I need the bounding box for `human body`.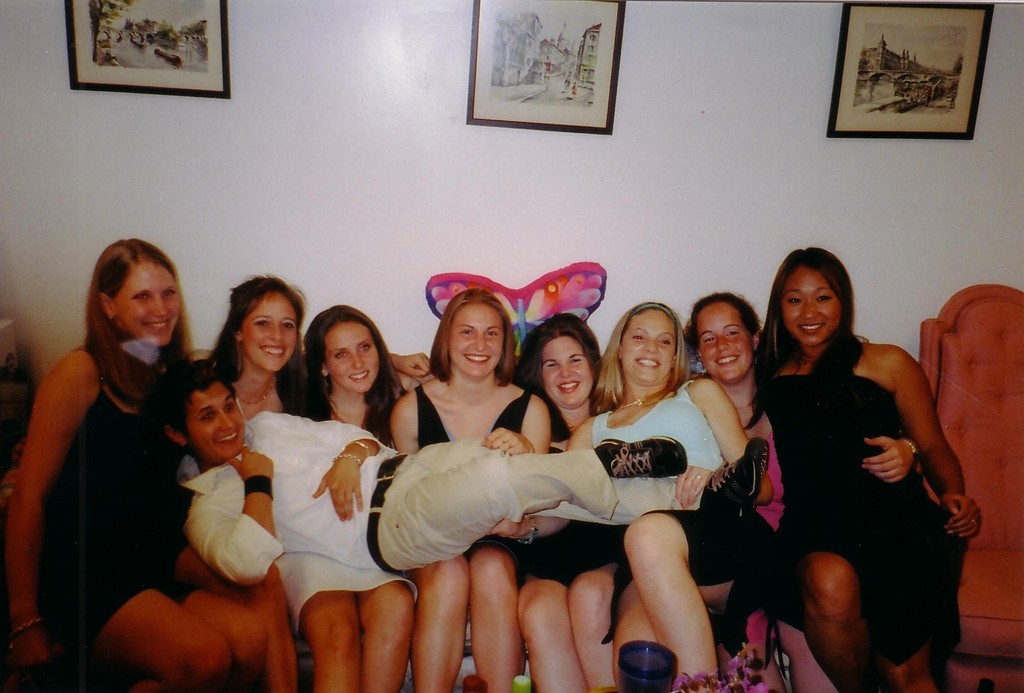
Here it is: 294/387/414/692.
